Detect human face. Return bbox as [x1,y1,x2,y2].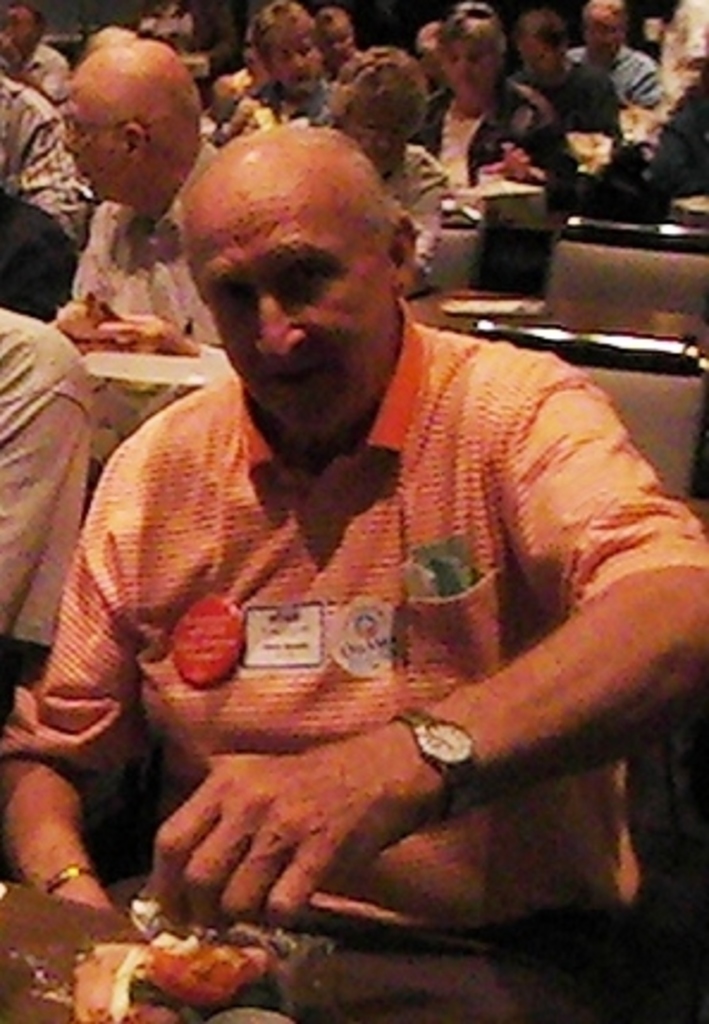
[67,79,134,205].
